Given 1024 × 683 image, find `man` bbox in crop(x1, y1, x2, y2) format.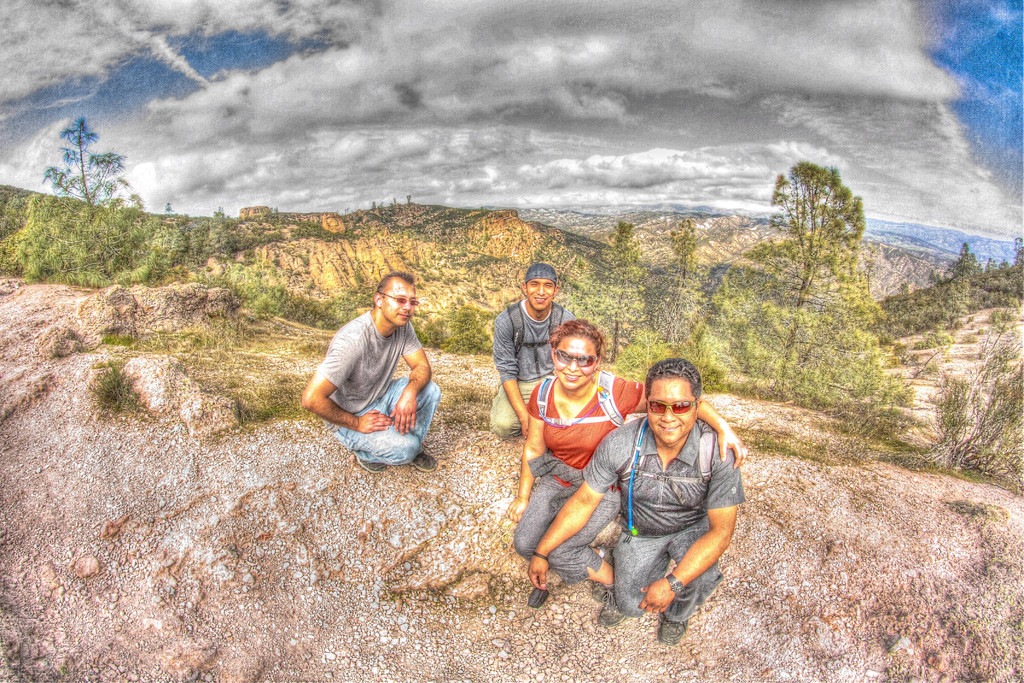
crop(529, 357, 745, 648).
